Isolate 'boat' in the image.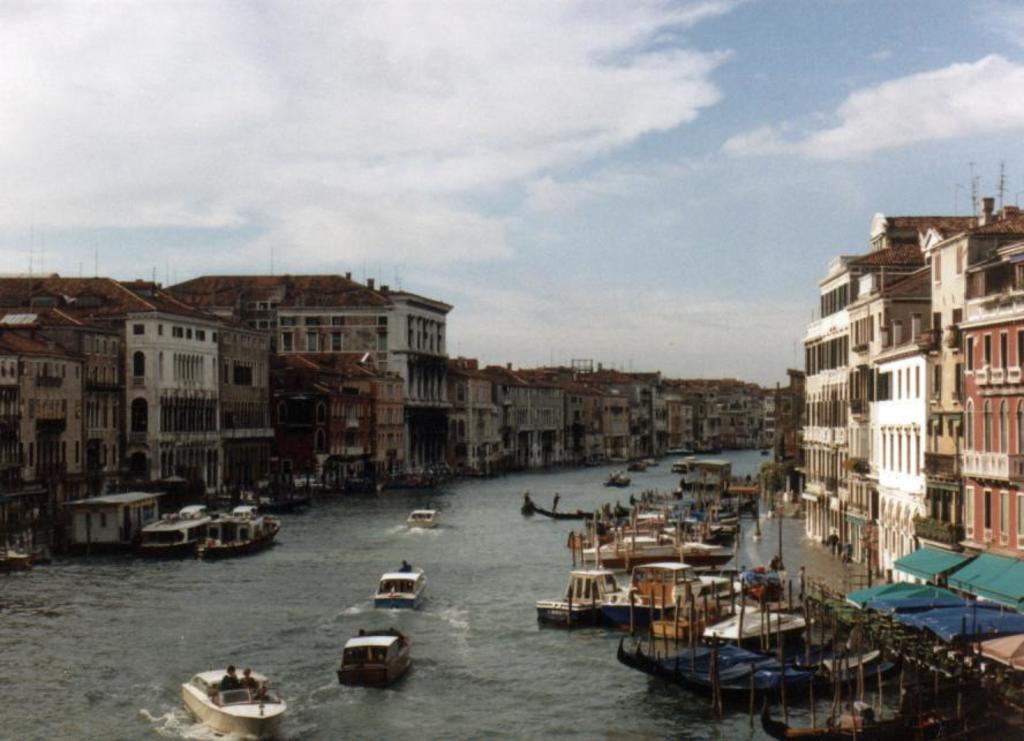
Isolated region: [left=759, top=673, right=957, bottom=740].
